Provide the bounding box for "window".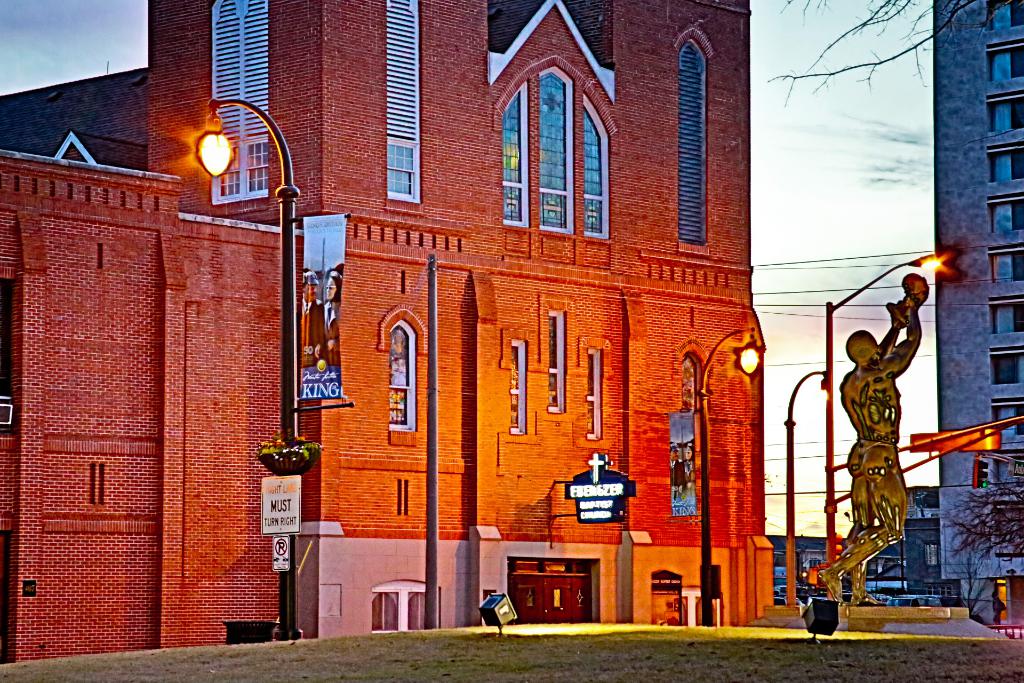
l=581, t=338, r=612, b=443.
